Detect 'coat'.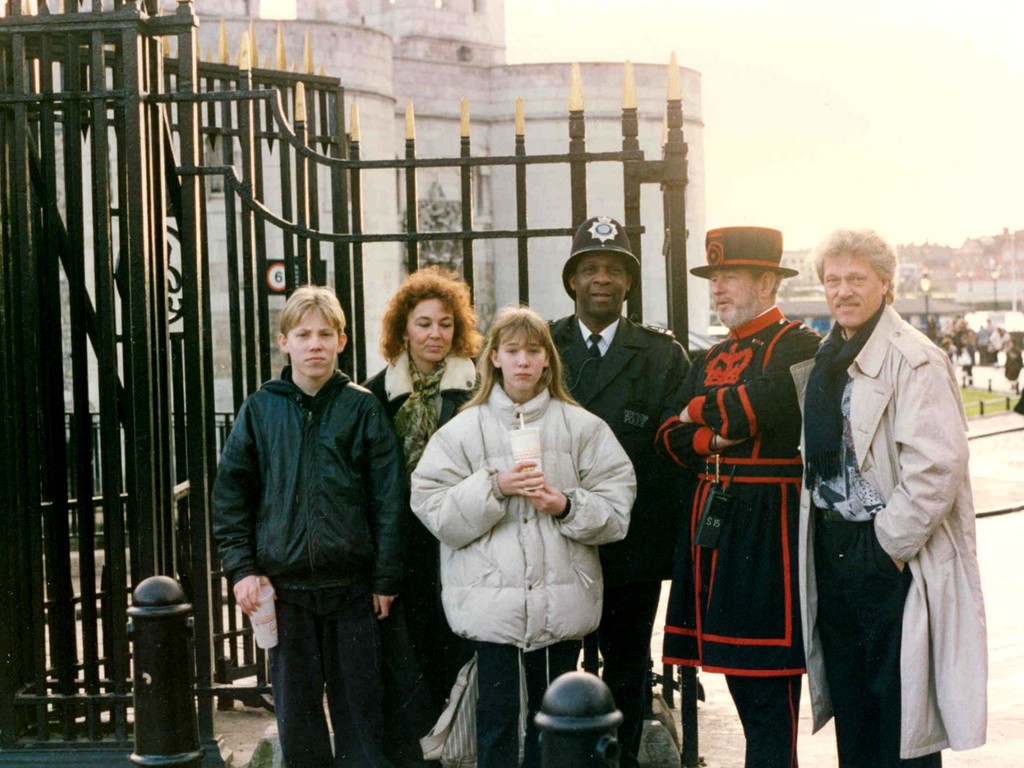
Detected at x1=355, y1=338, x2=494, y2=554.
